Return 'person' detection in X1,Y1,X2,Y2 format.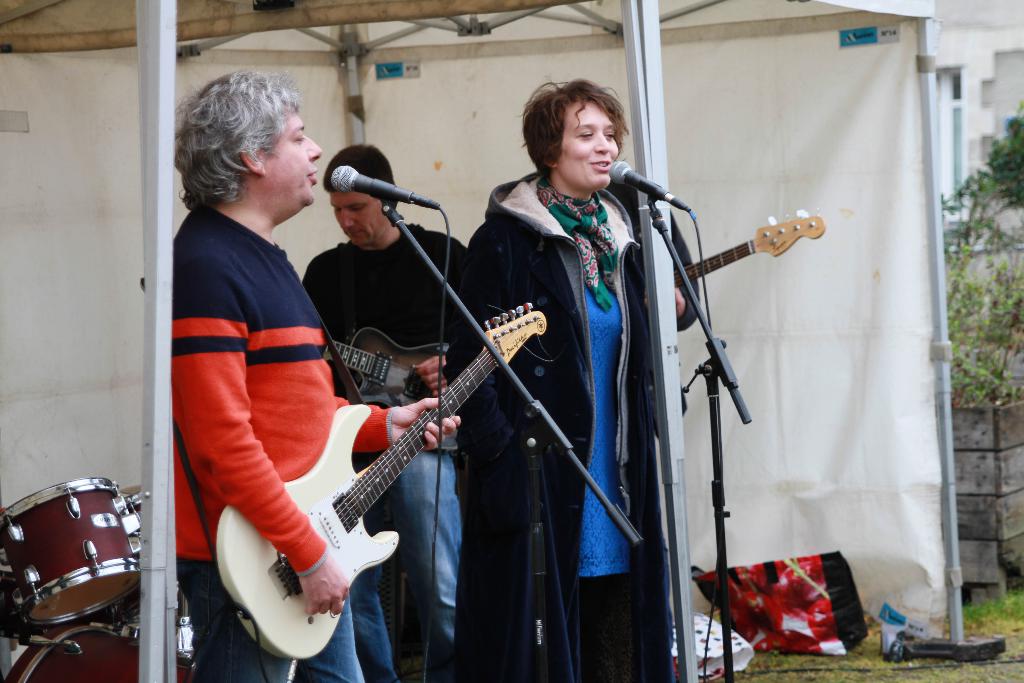
463,71,716,682.
